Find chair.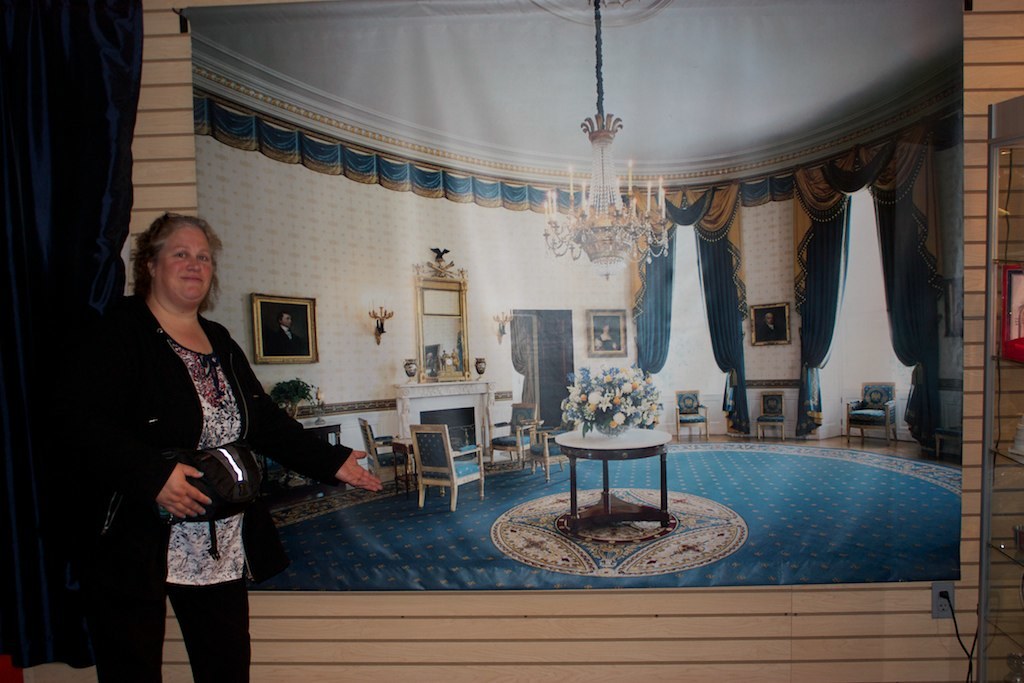
bbox=[409, 418, 489, 514].
